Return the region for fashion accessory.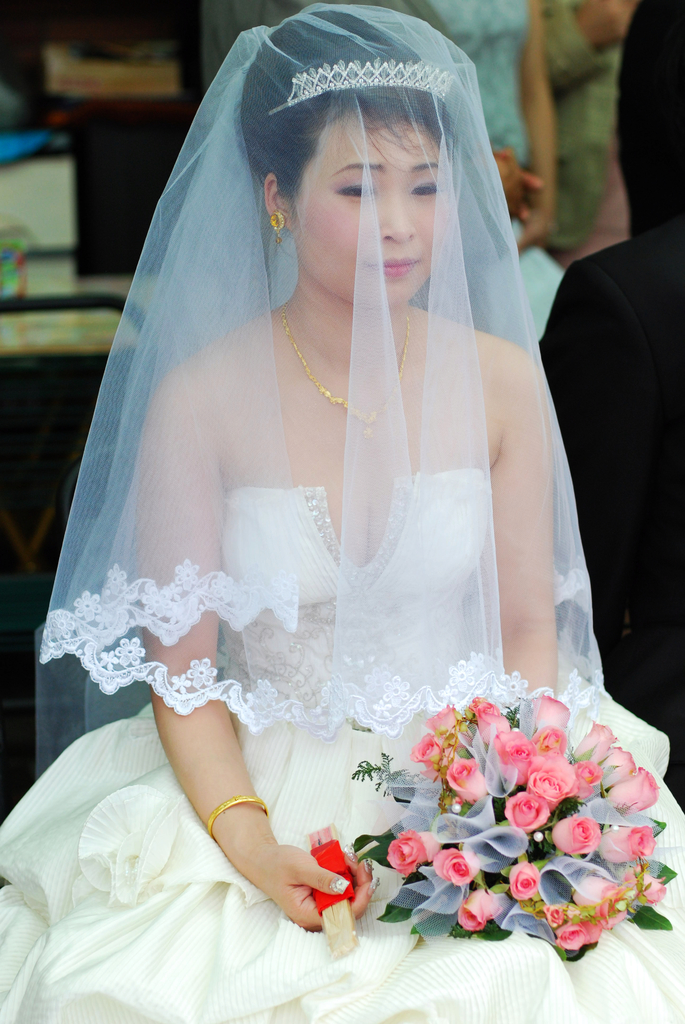
<box>329,875,350,896</box>.
